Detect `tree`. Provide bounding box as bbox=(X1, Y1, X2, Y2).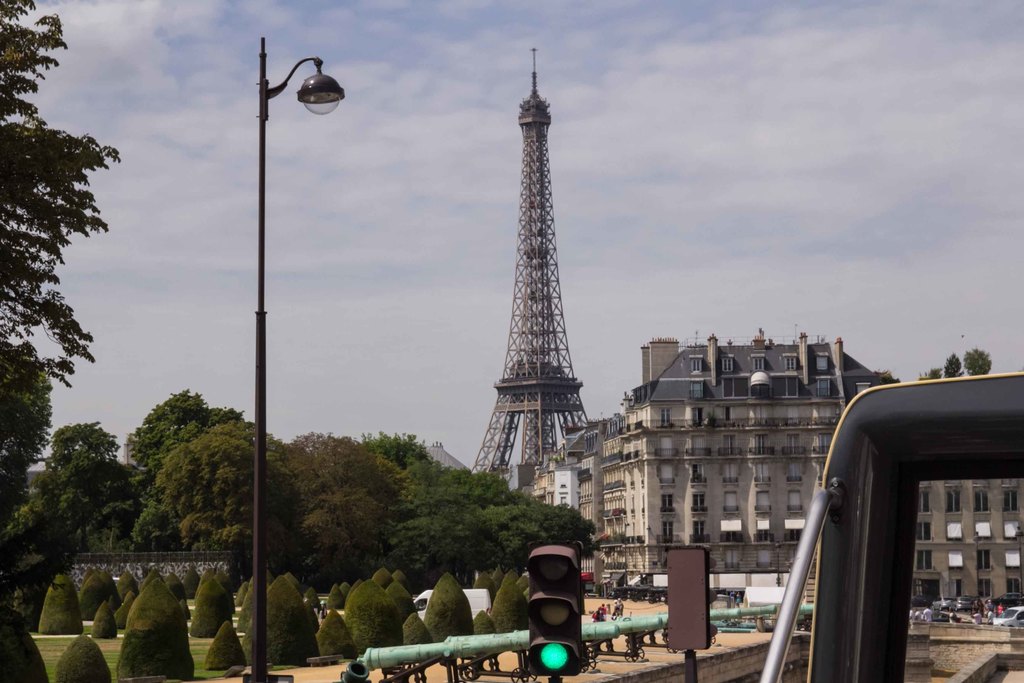
bbox=(6, 67, 116, 472).
